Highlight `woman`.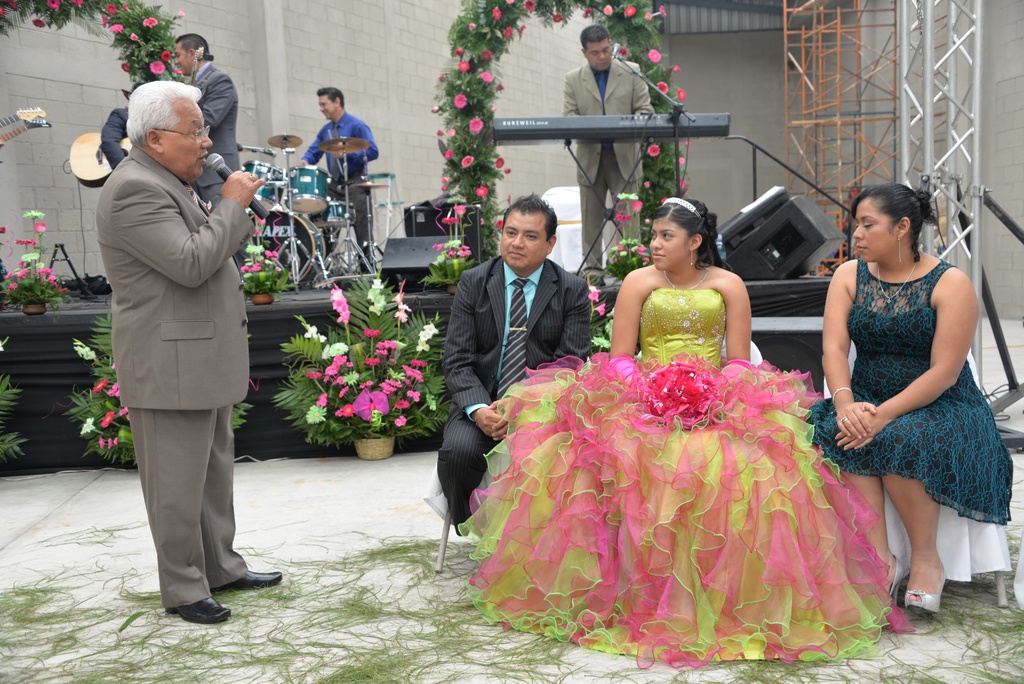
Highlighted region: locate(459, 198, 888, 668).
